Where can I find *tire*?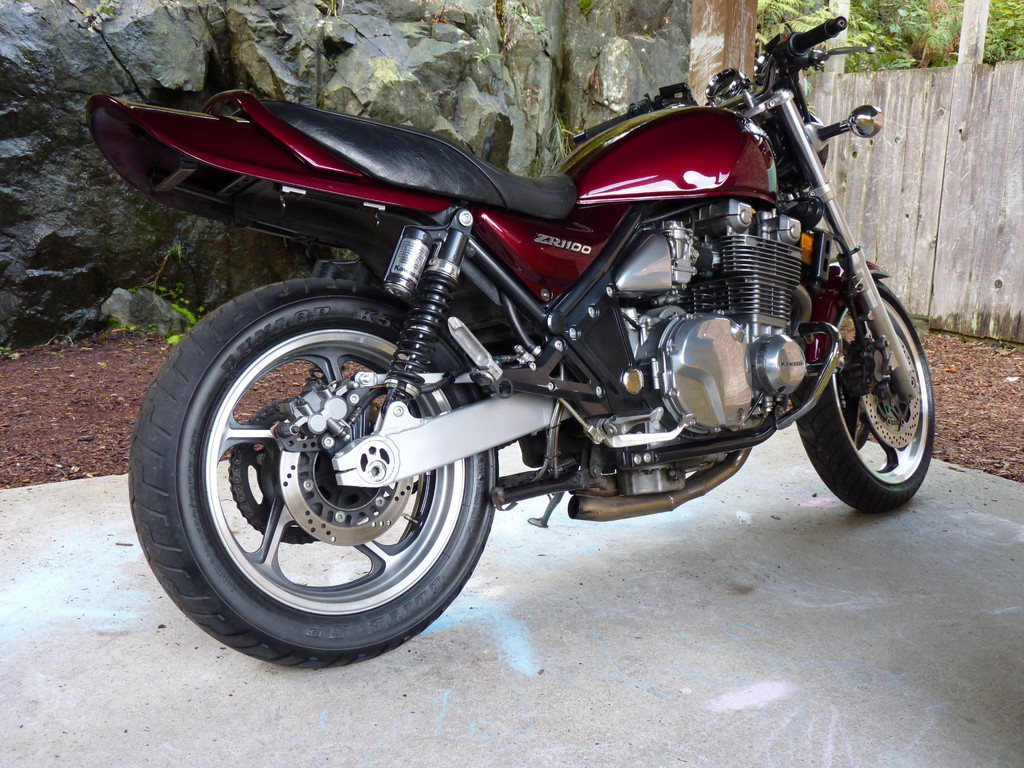
You can find it at [128,275,494,667].
